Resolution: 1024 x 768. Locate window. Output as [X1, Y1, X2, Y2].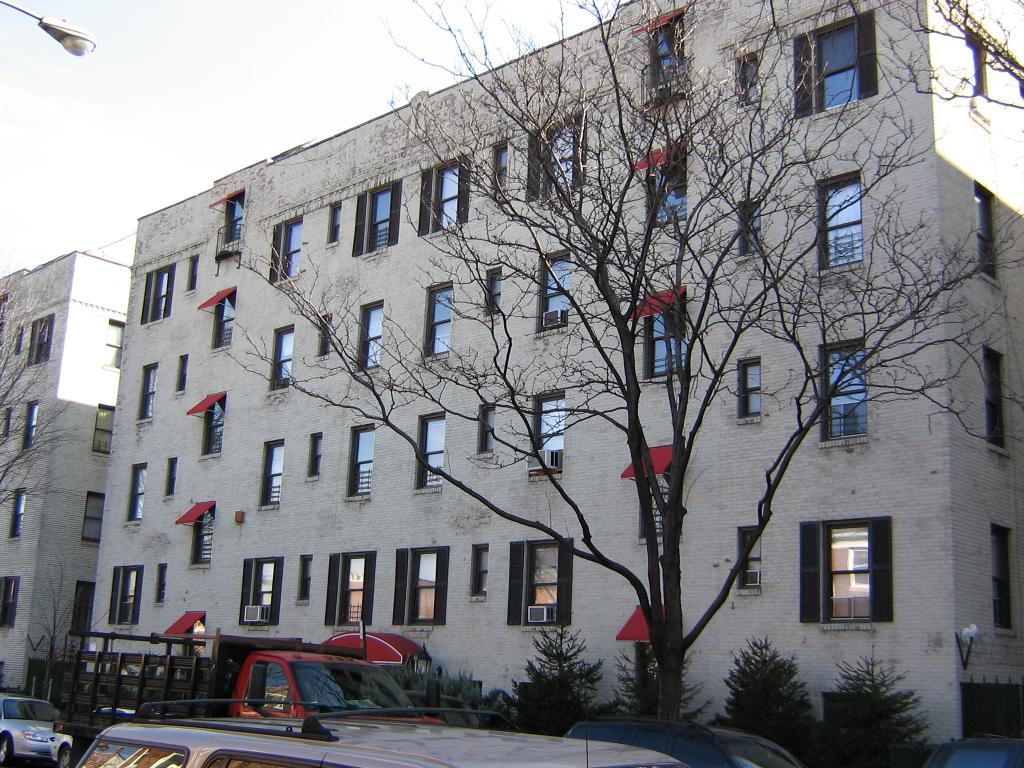
[733, 54, 762, 110].
